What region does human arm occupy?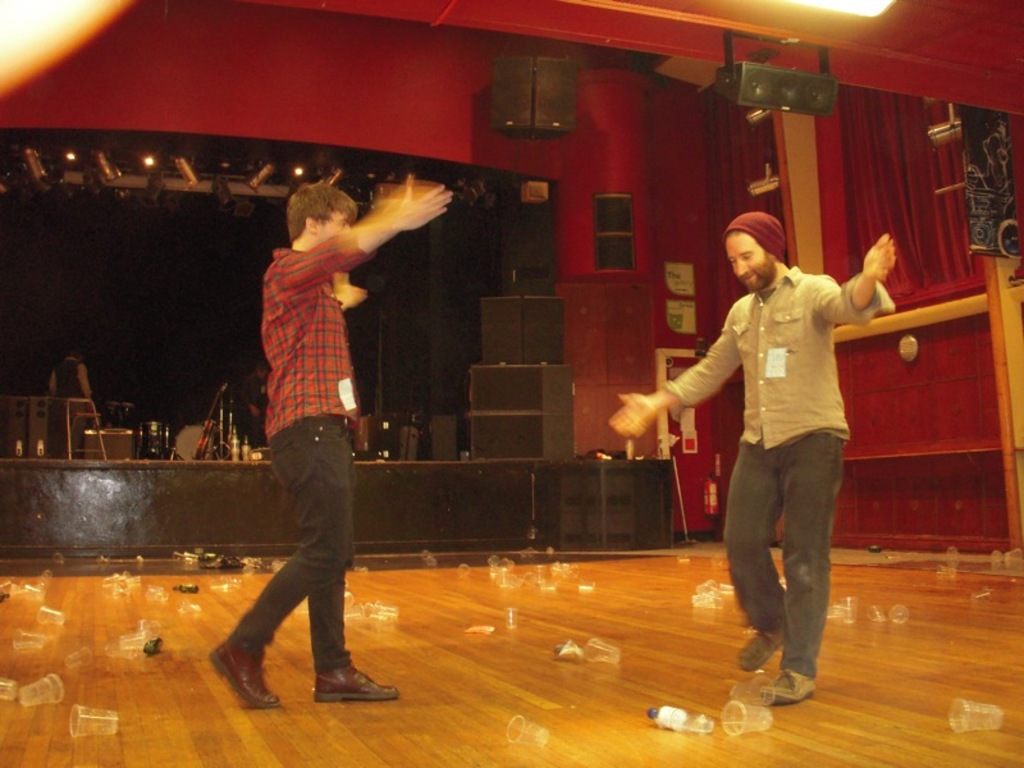
608 302 744 436.
